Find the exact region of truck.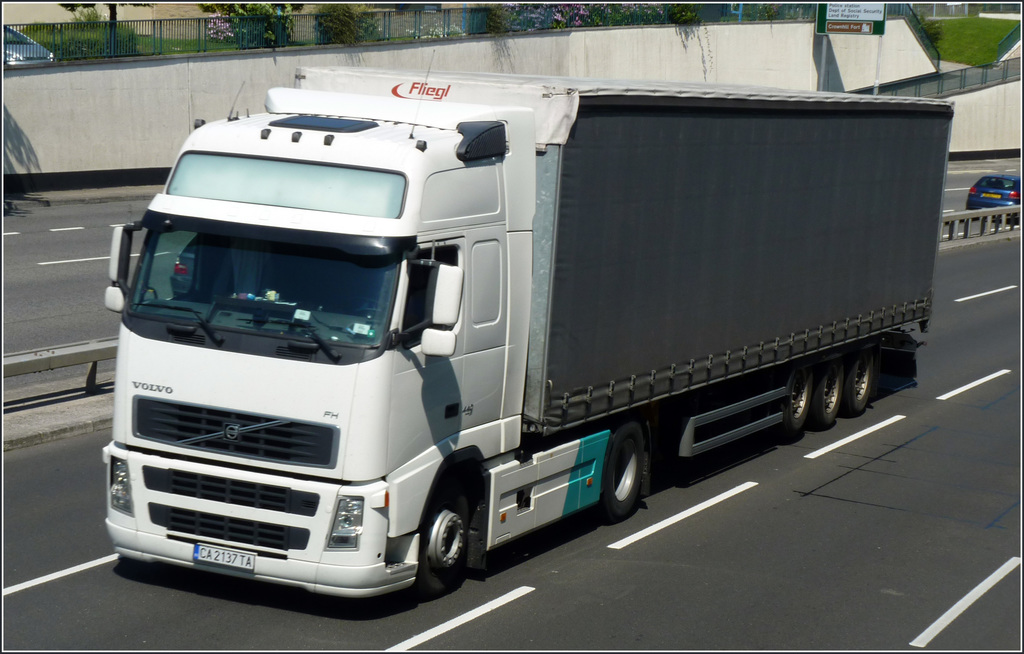
Exact region: x1=94, y1=56, x2=925, y2=608.
